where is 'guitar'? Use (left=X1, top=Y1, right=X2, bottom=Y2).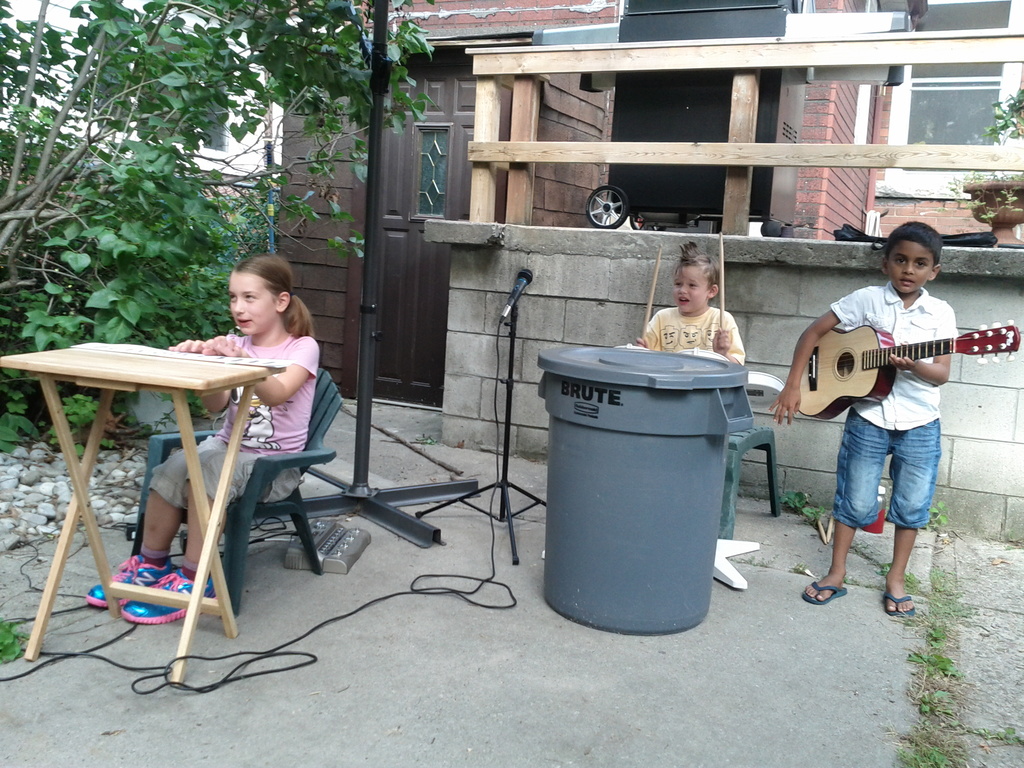
(left=796, top=321, right=1023, bottom=422).
